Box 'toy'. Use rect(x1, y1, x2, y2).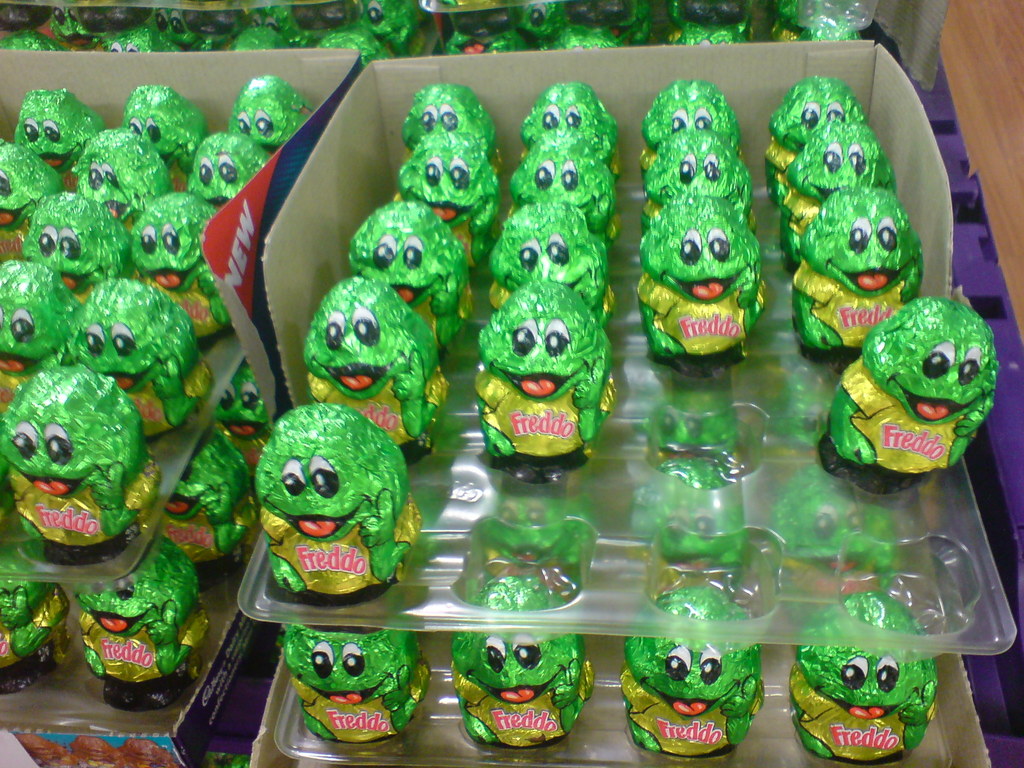
rect(186, 132, 272, 202).
